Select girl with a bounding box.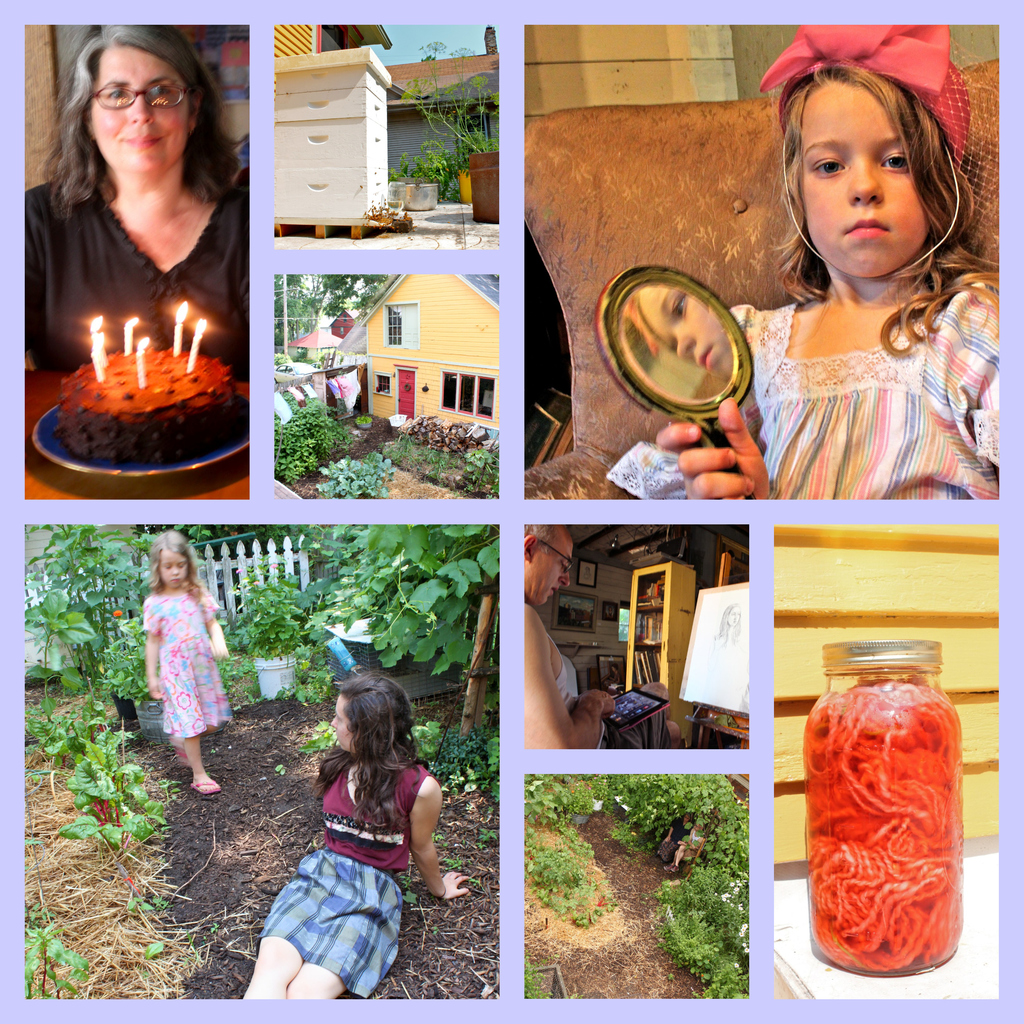
(240, 672, 474, 1000).
